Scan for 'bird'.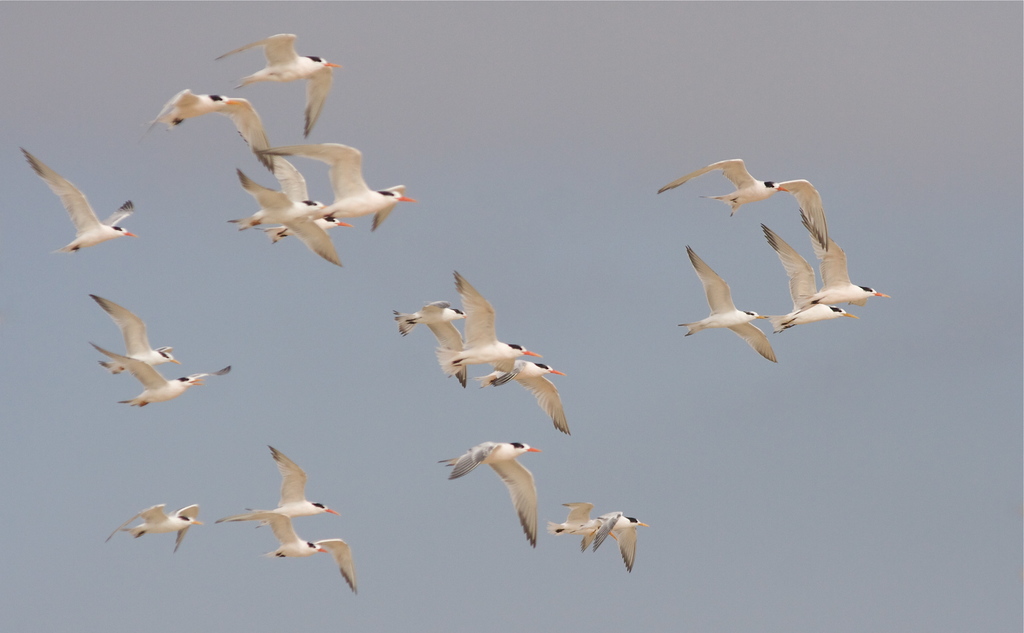
Scan result: [x1=279, y1=143, x2=406, y2=232].
